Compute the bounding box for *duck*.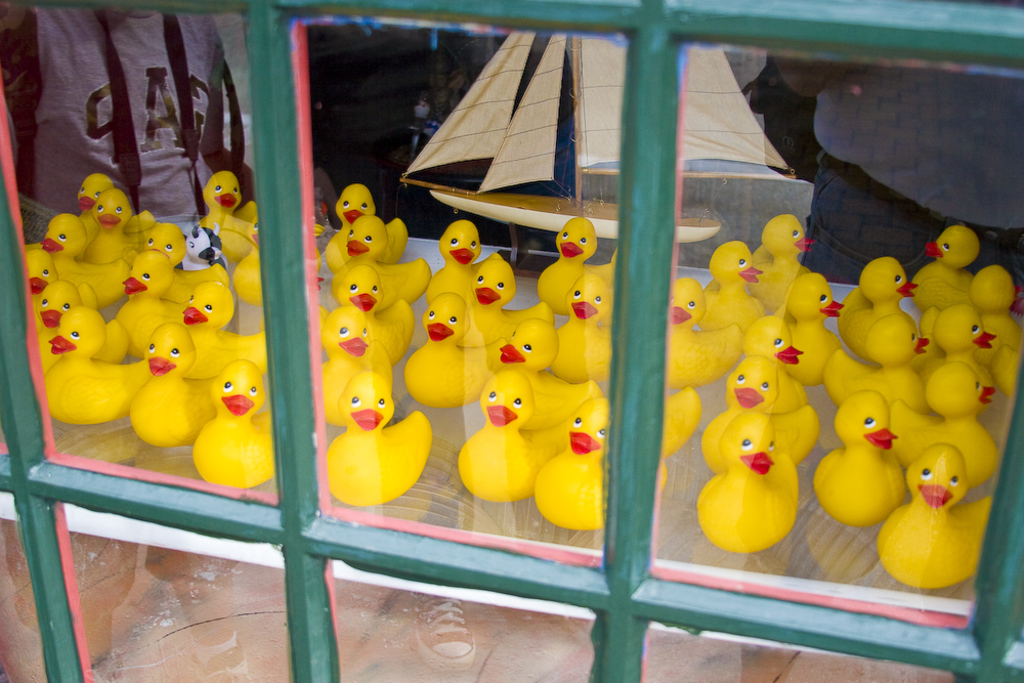
select_region(40, 209, 131, 304).
